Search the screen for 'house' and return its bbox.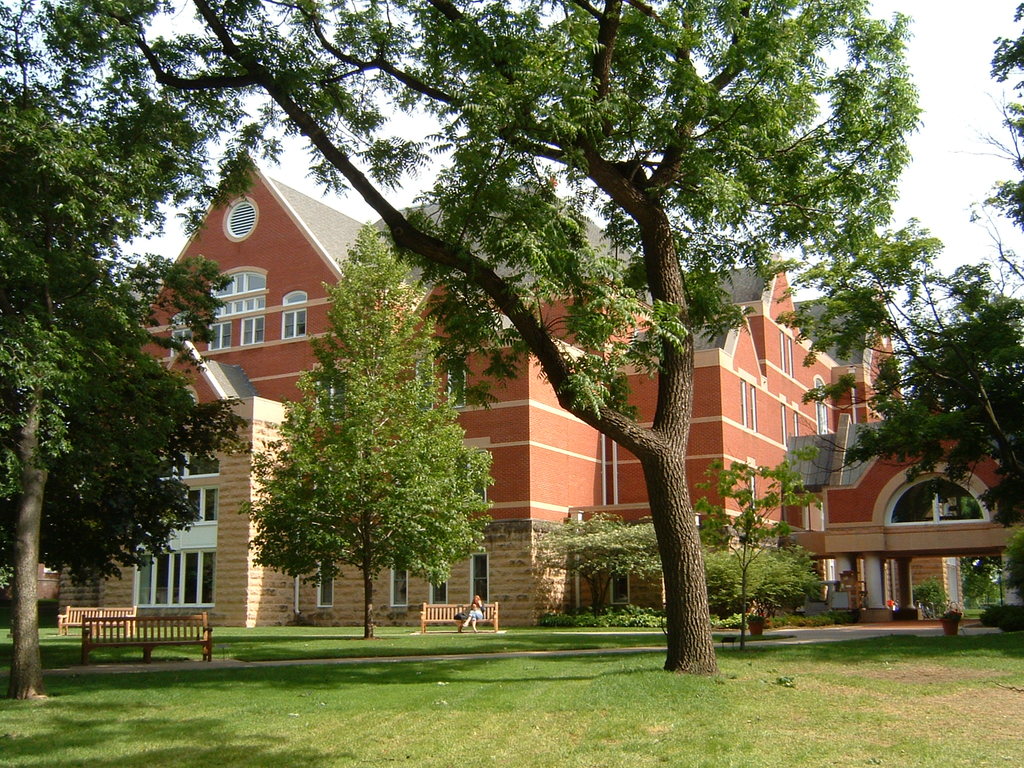
Found: select_region(52, 141, 1023, 621).
